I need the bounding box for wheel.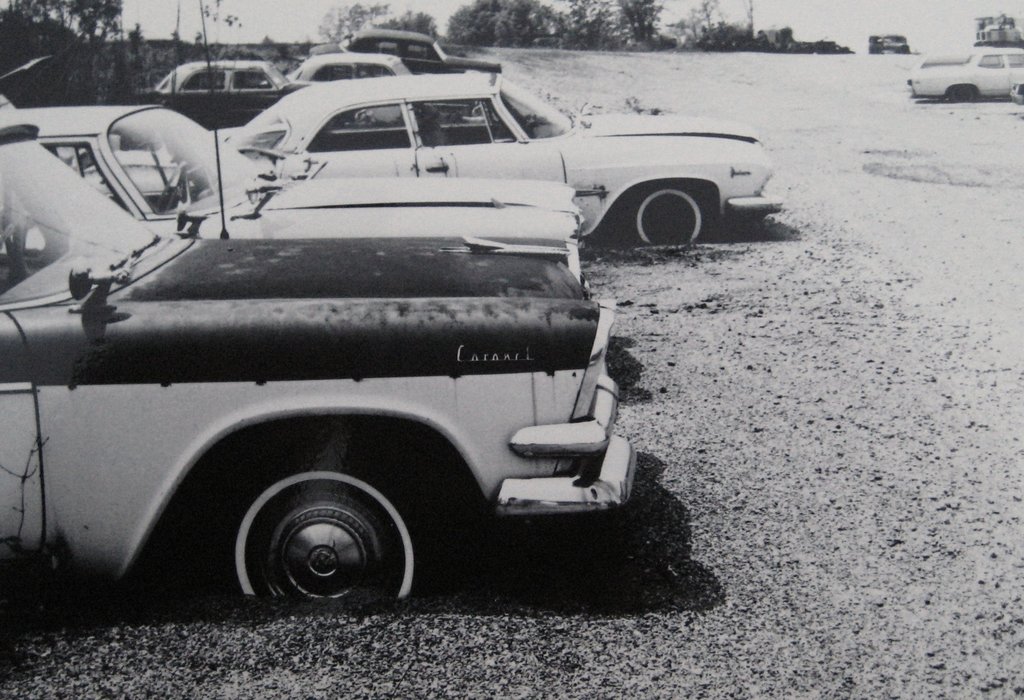
Here it is: 945, 87, 975, 108.
